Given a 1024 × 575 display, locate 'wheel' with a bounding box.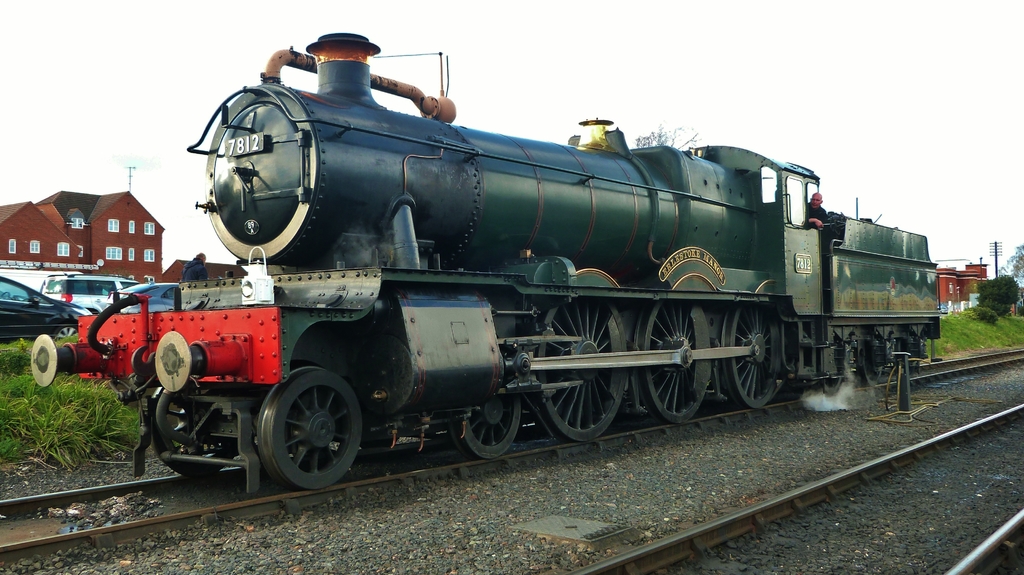
Located: box(50, 324, 76, 340).
